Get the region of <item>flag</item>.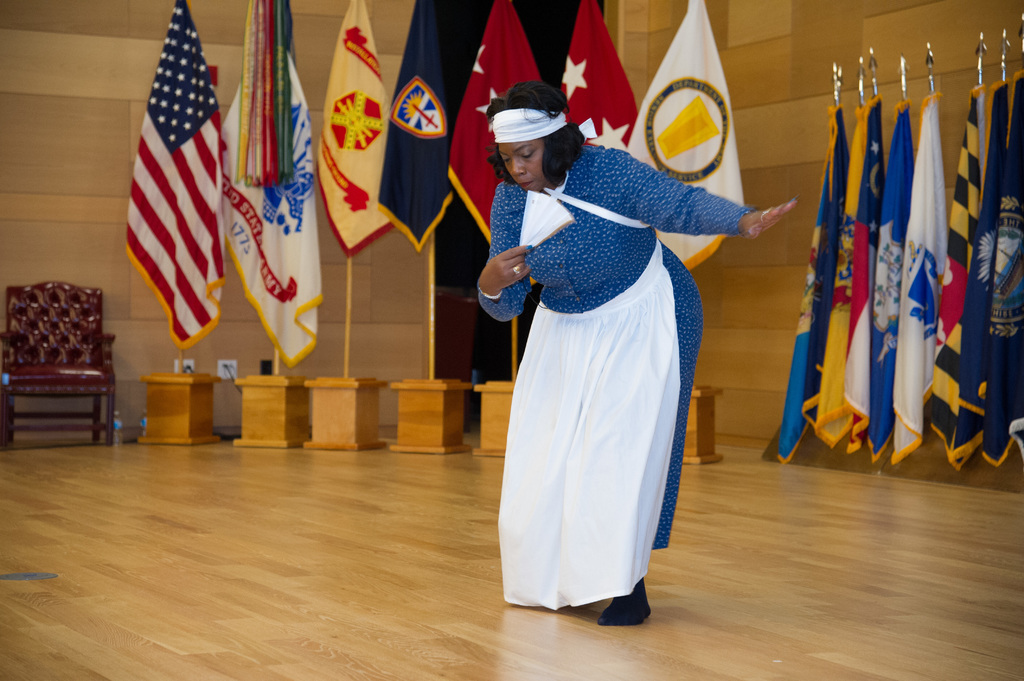
box(626, 0, 753, 272).
